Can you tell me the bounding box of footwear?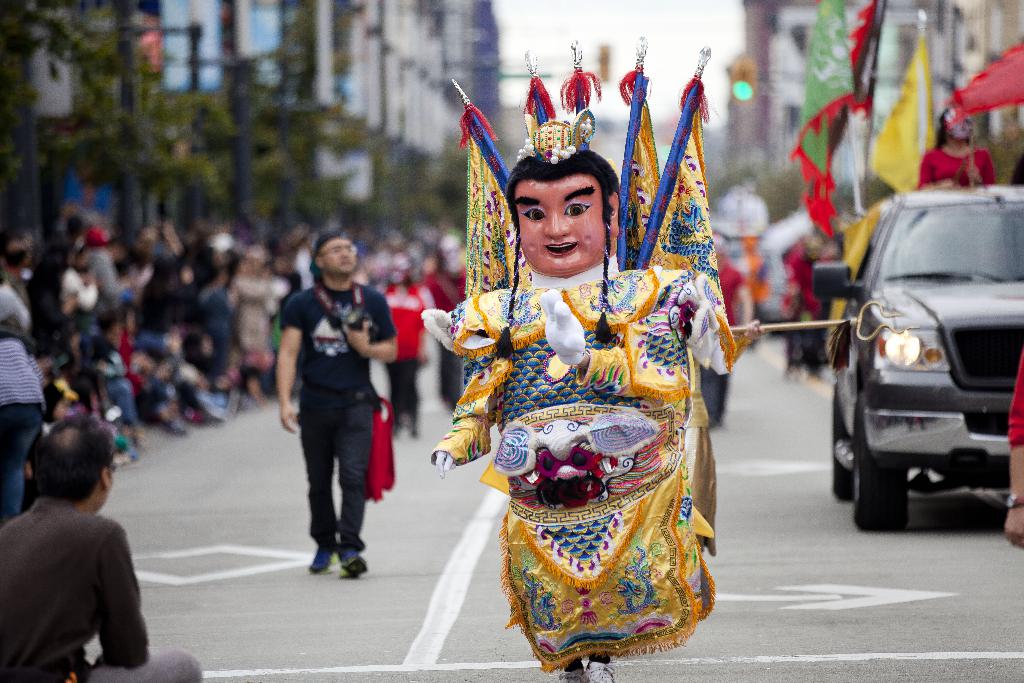
pyautogui.locateOnScreen(341, 554, 374, 582).
